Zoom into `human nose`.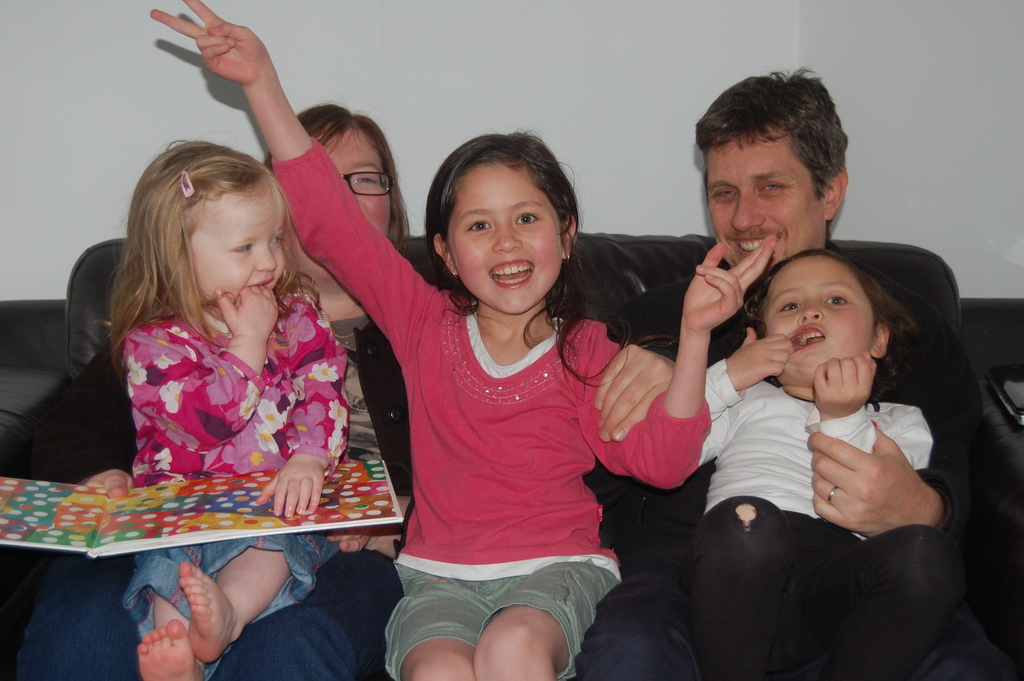
Zoom target: l=798, t=301, r=827, b=322.
